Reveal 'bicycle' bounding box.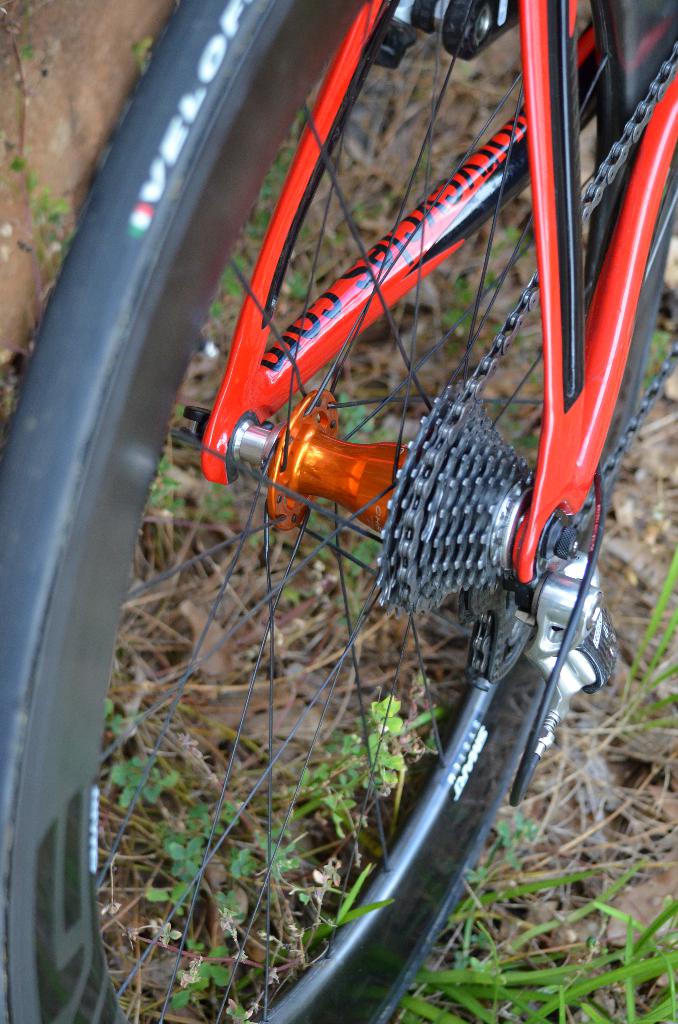
Revealed: bbox=[133, 0, 670, 1023].
